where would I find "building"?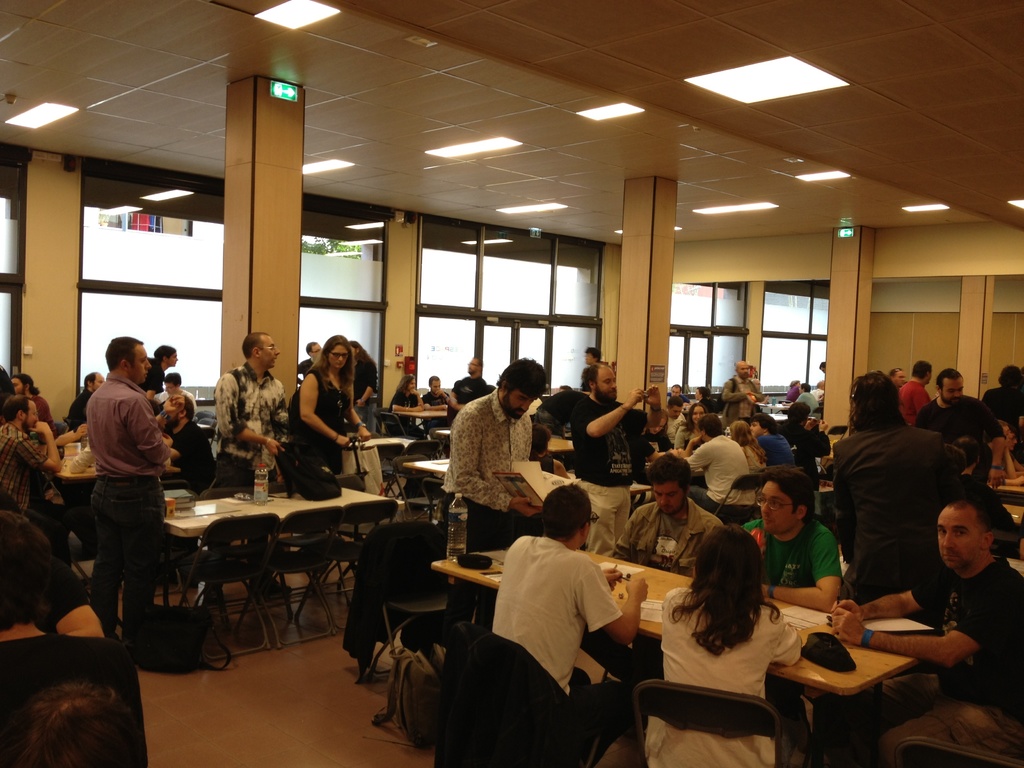
At 0 0 1023 767.
